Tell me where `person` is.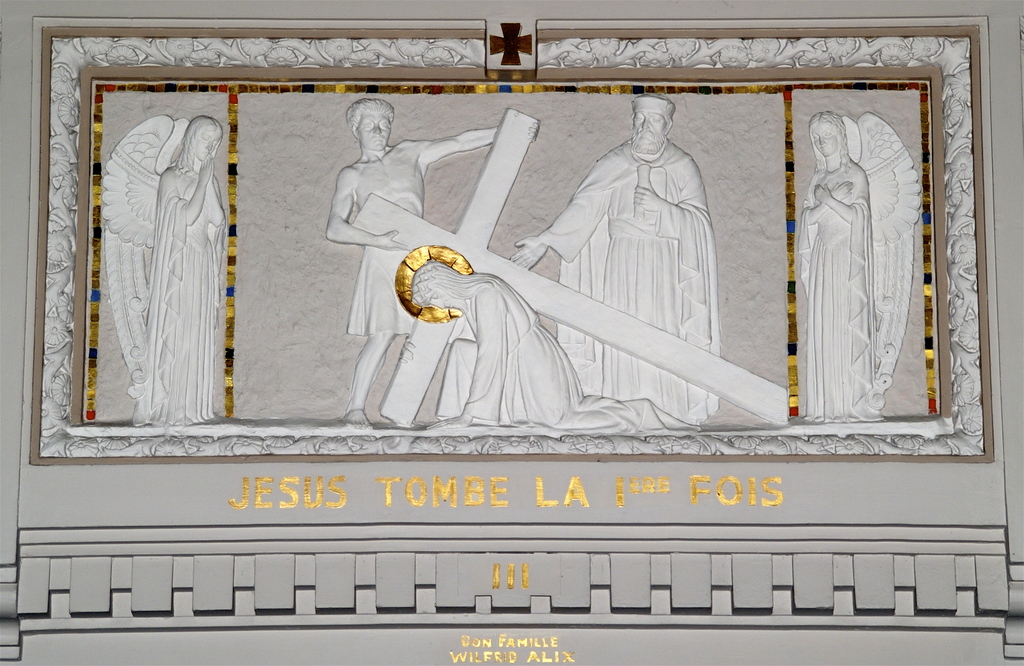
`person` is at 506/94/723/430.
